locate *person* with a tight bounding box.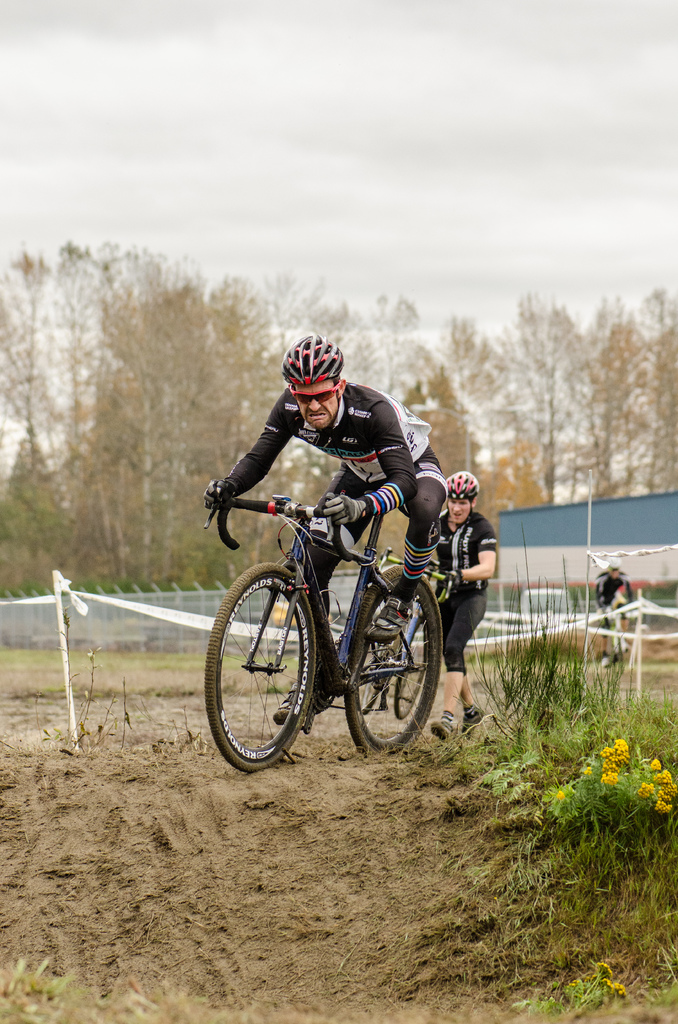
418 463 501 729.
